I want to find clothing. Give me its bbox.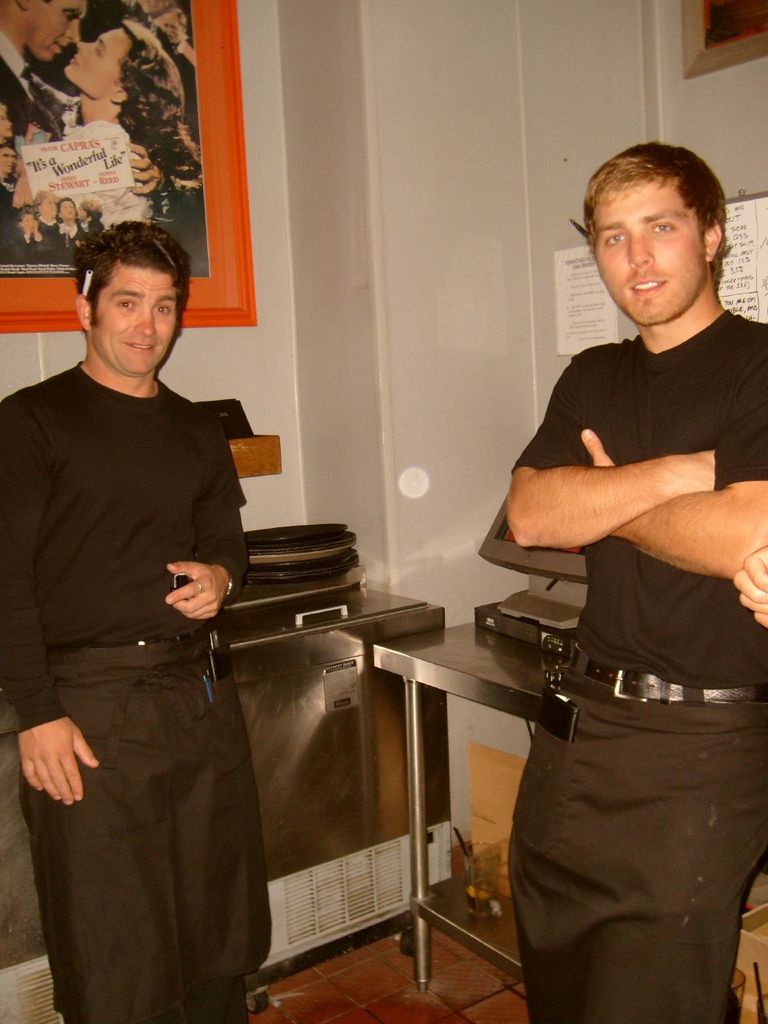
BBox(10, 98, 154, 214).
